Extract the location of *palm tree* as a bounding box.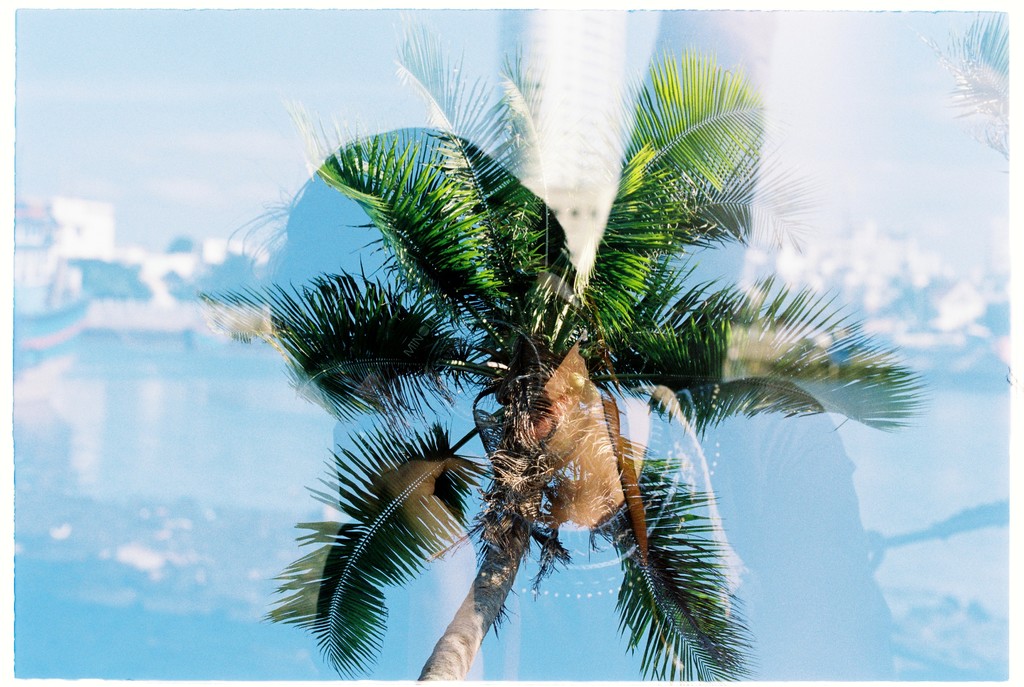
bbox=(265, 93, 836, 686).
